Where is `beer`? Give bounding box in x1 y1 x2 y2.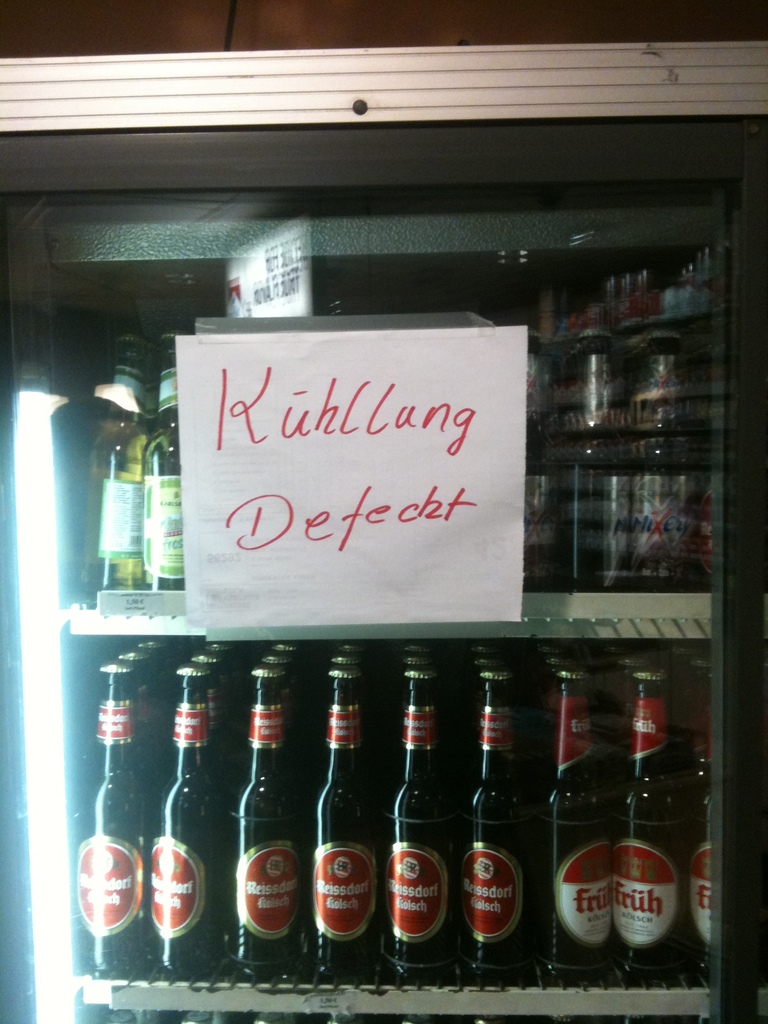
79 655 154 986.
